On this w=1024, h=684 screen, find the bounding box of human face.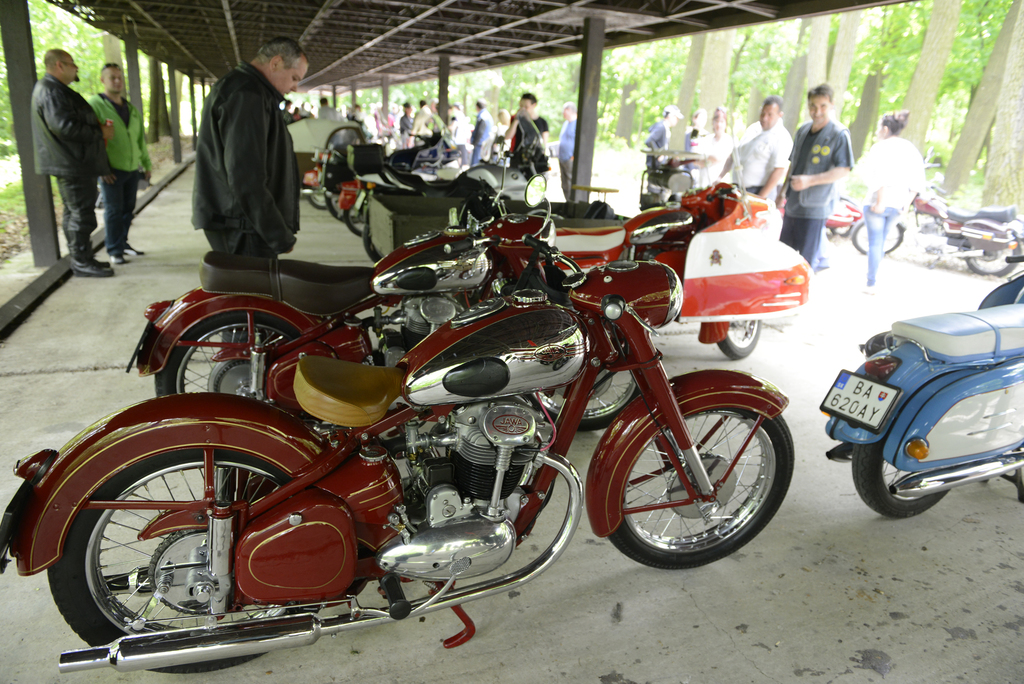
Bounding box: region(564, 106, 573, 117).
